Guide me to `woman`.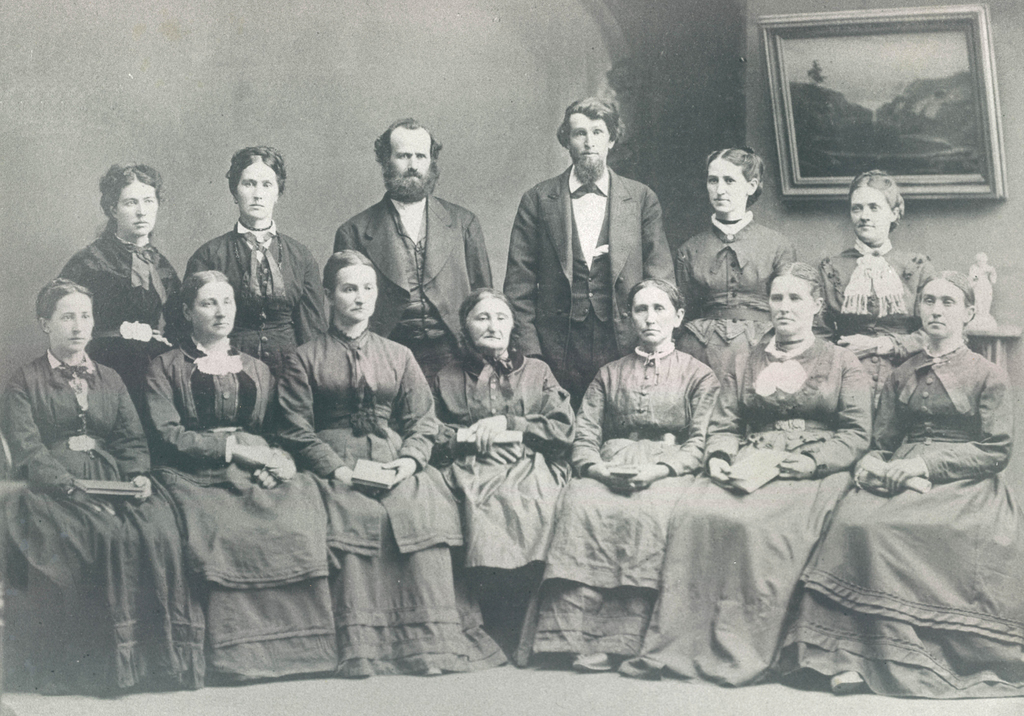
Guidance: 530:273:719:674.
